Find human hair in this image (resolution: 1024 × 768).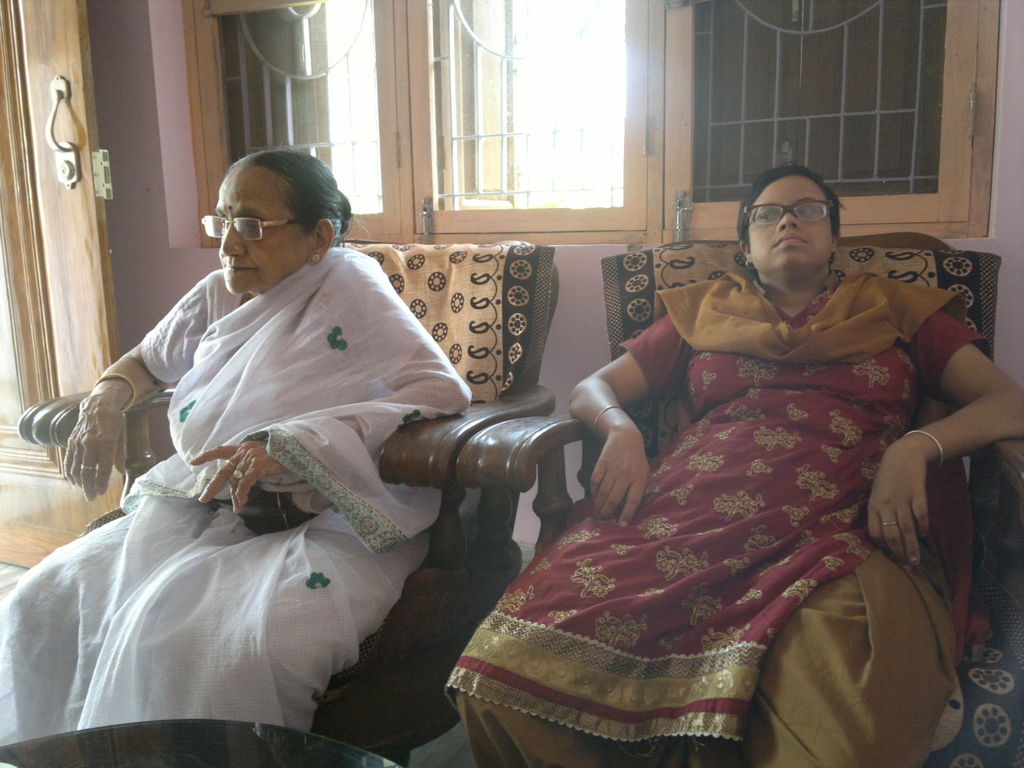
<box>746,164,854,260</box>.
